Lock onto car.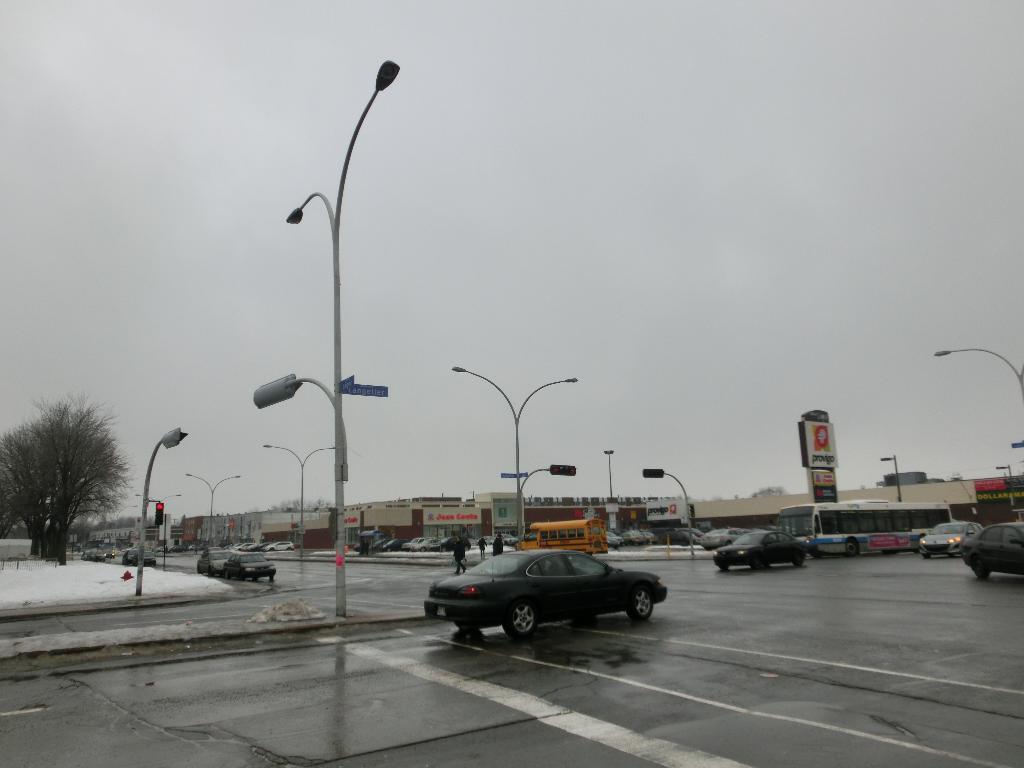
Locked: x1=699, y1=525, x2=742, y2=548.
